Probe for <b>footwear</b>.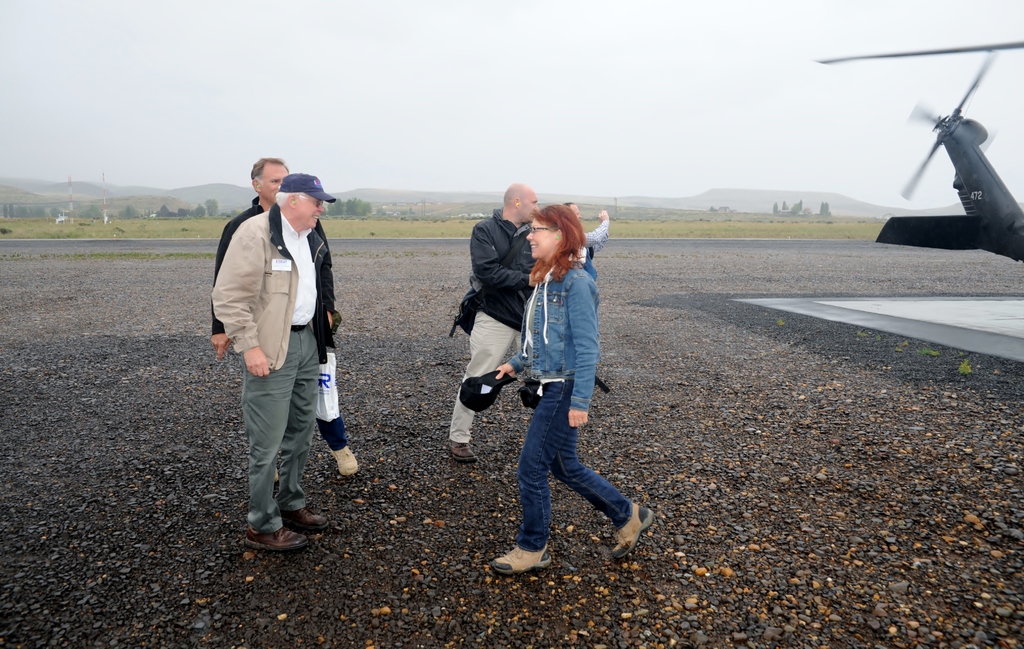
Probe result: (x1=284, y1=503, x2=332, y2=528).
